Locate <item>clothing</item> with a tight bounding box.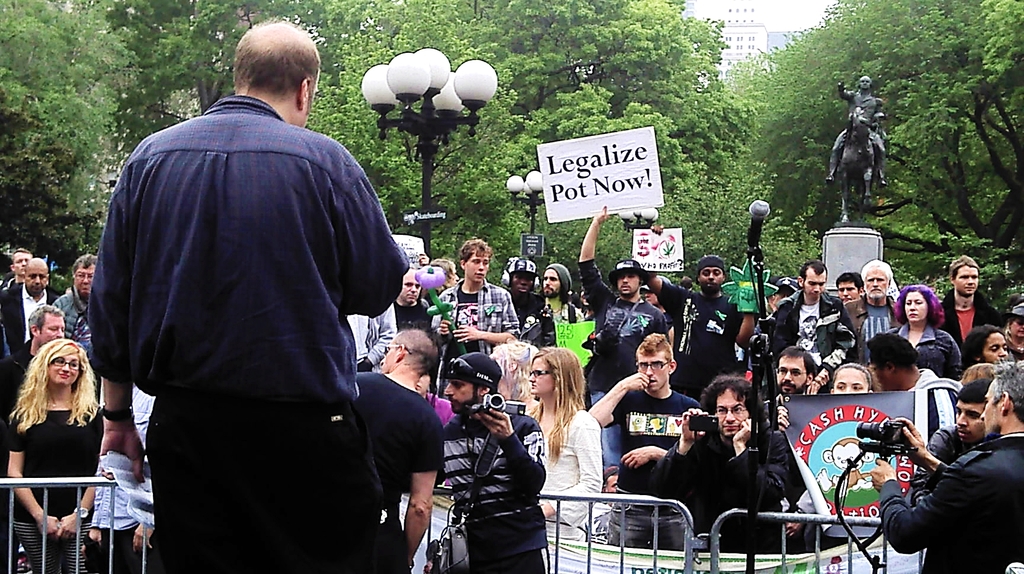
region(440, 397, 547, 572).
